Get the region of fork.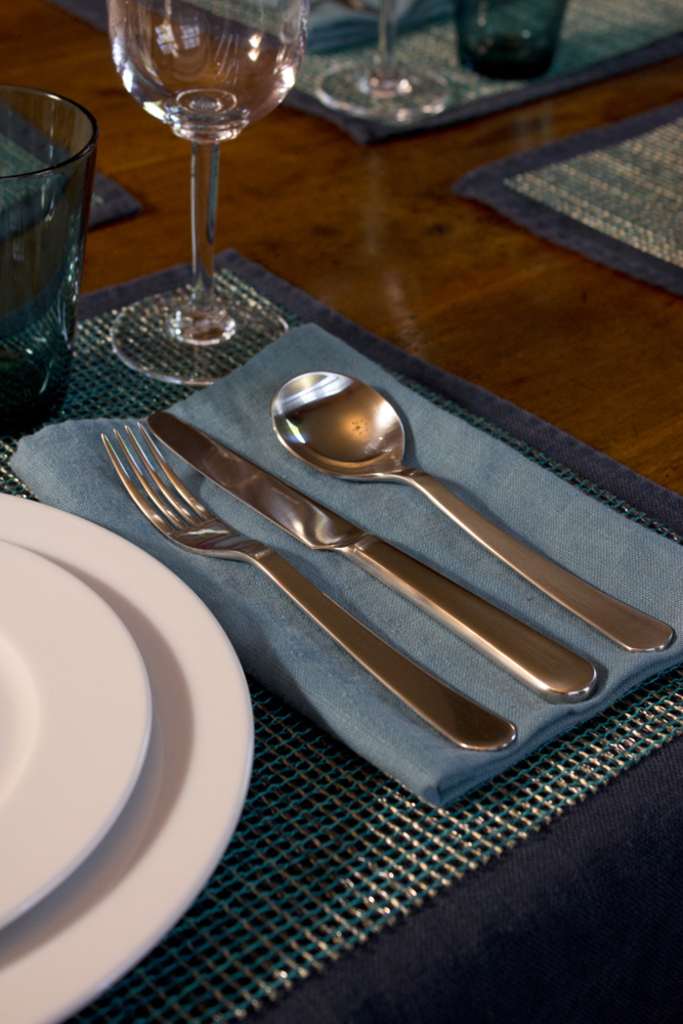
select_region(97, 413, 516, 746).
